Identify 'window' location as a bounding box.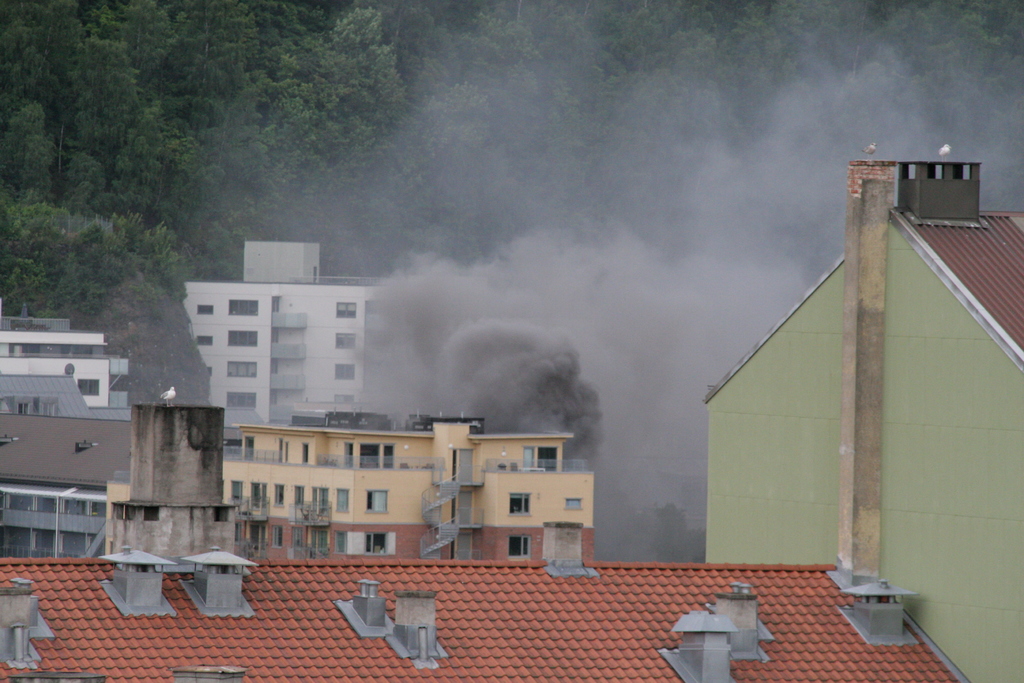
(229,482,243,503).
